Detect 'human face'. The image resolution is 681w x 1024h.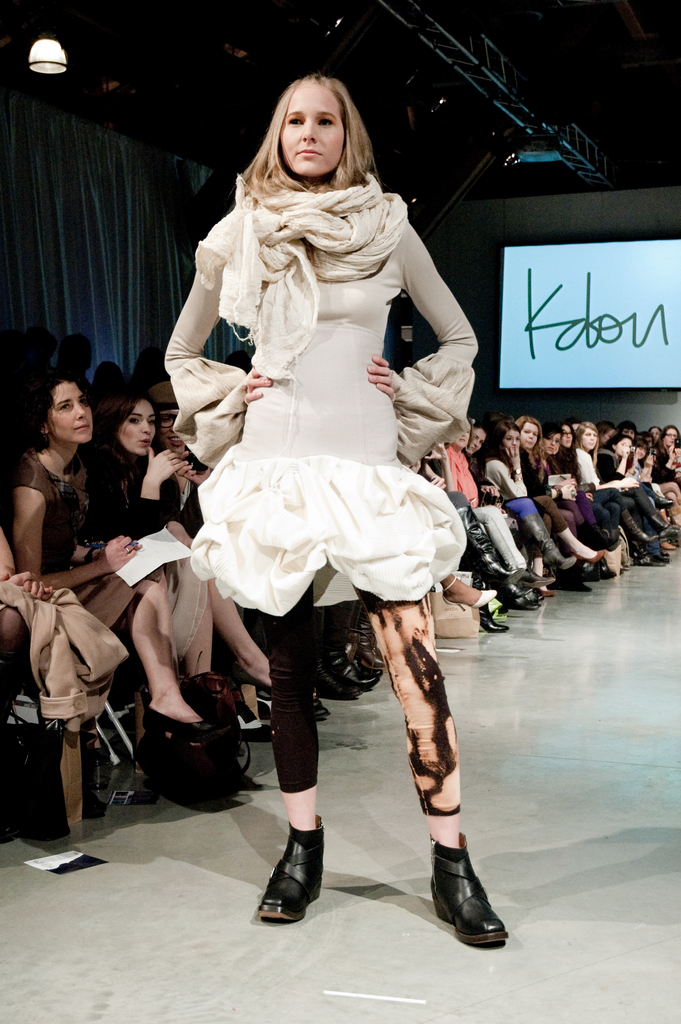
579,426,596,449.
